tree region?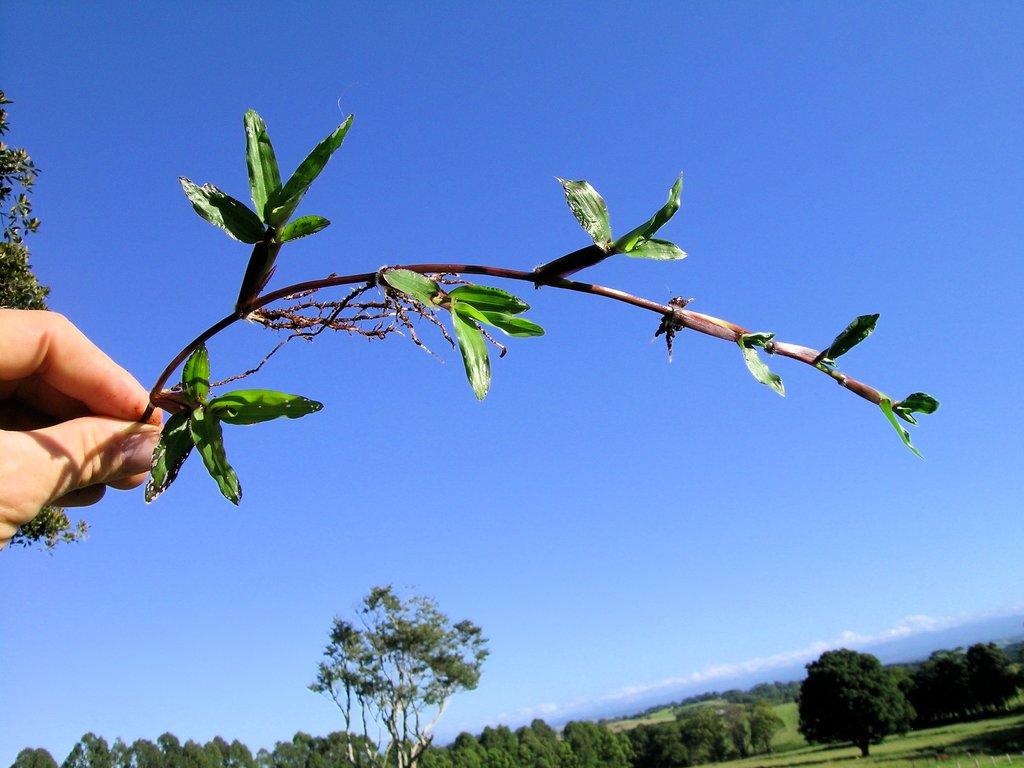
(x1=104, y1=736, x2=138, y2=767)
